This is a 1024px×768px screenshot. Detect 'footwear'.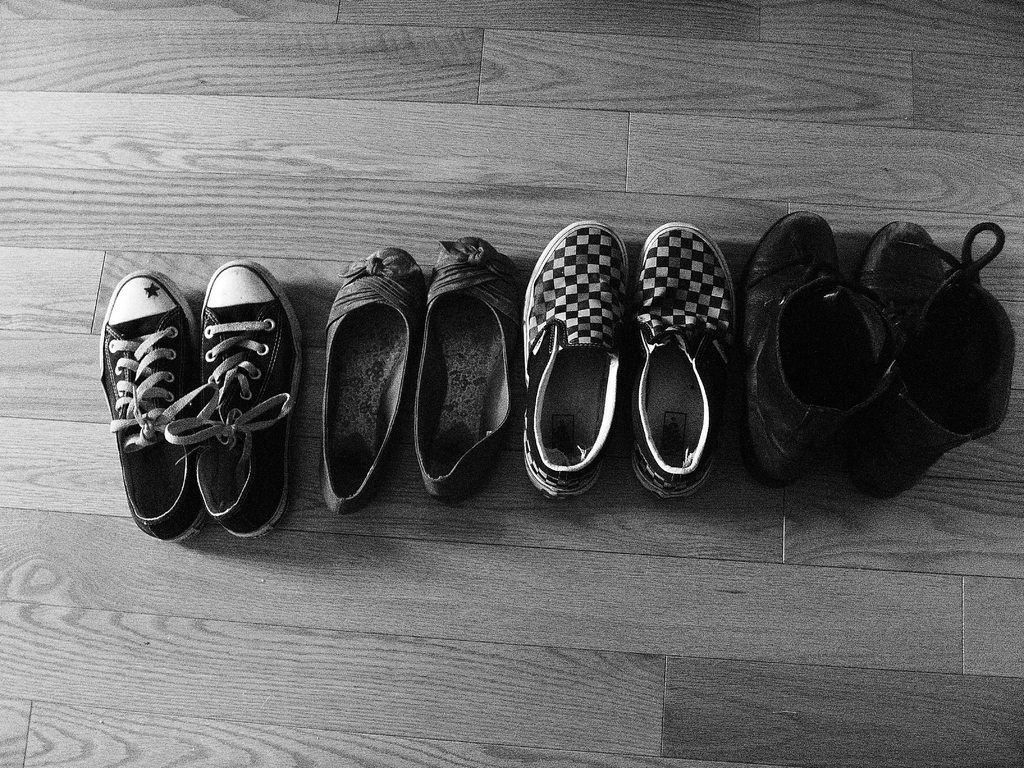
x1=742 y1=211 x2=900 y2=486.
